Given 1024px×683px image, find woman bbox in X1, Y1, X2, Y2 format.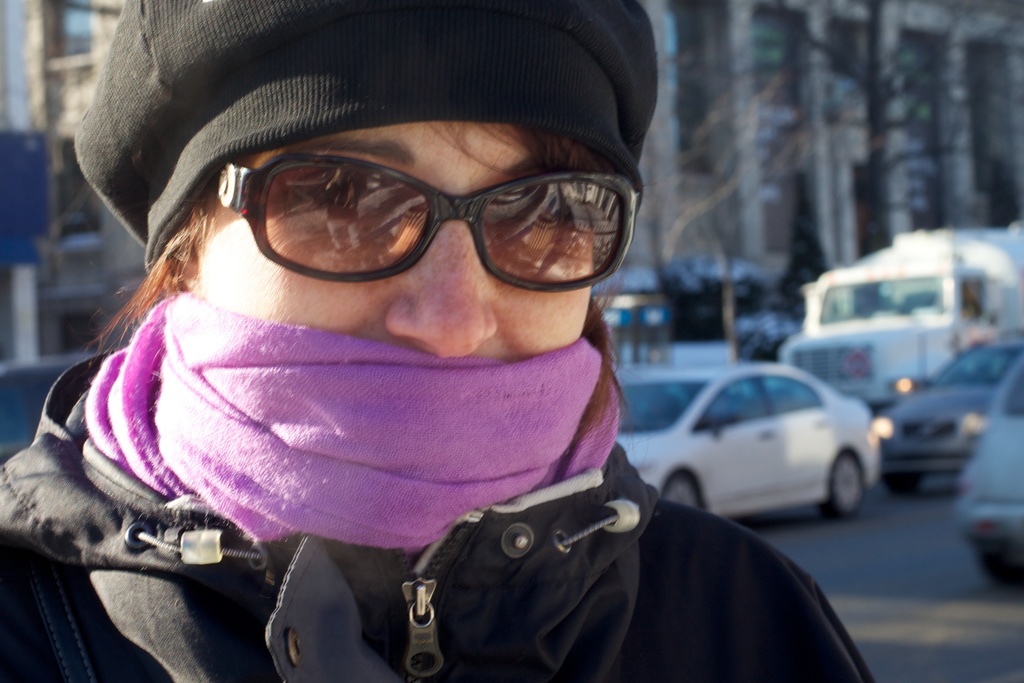
1, 42, 786, 666.
